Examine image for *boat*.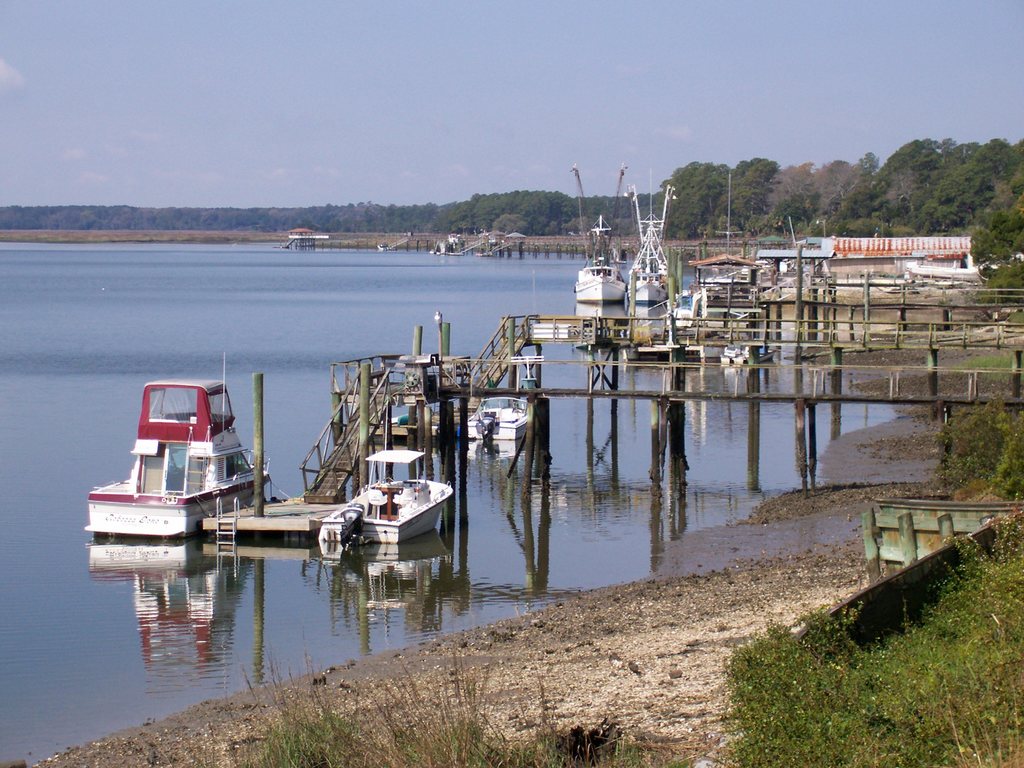
Examination result: <region>370, 240, 394, 250</region>.
